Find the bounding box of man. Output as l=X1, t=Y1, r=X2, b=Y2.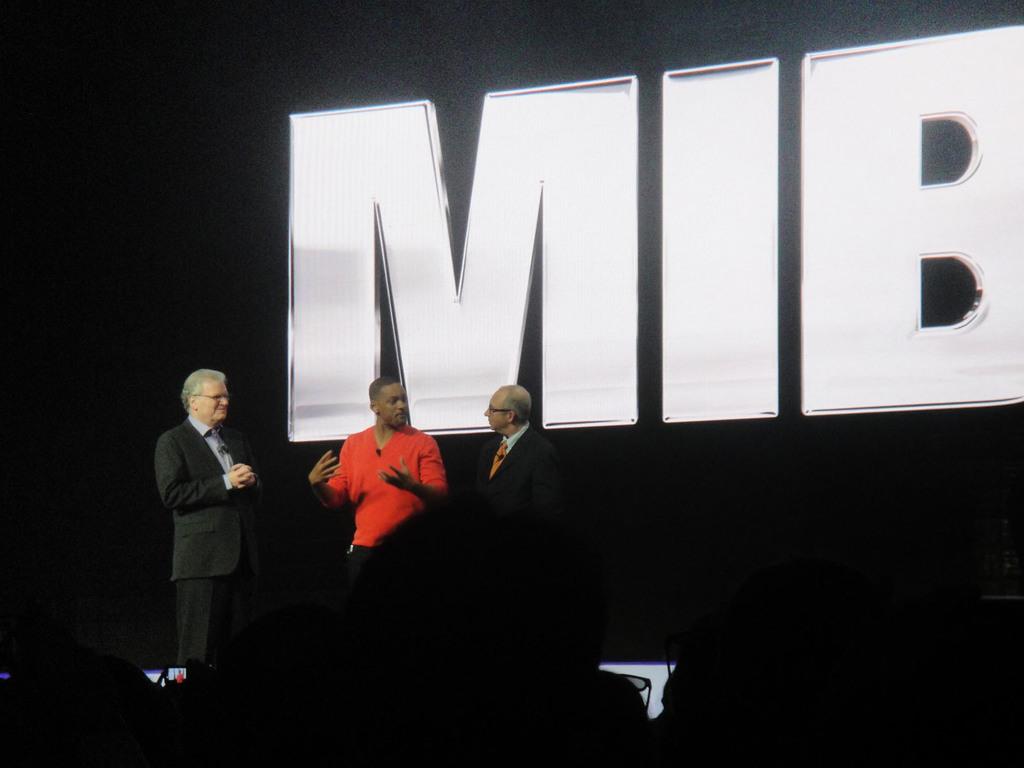
l=474, t=384, r=562, b=514.
